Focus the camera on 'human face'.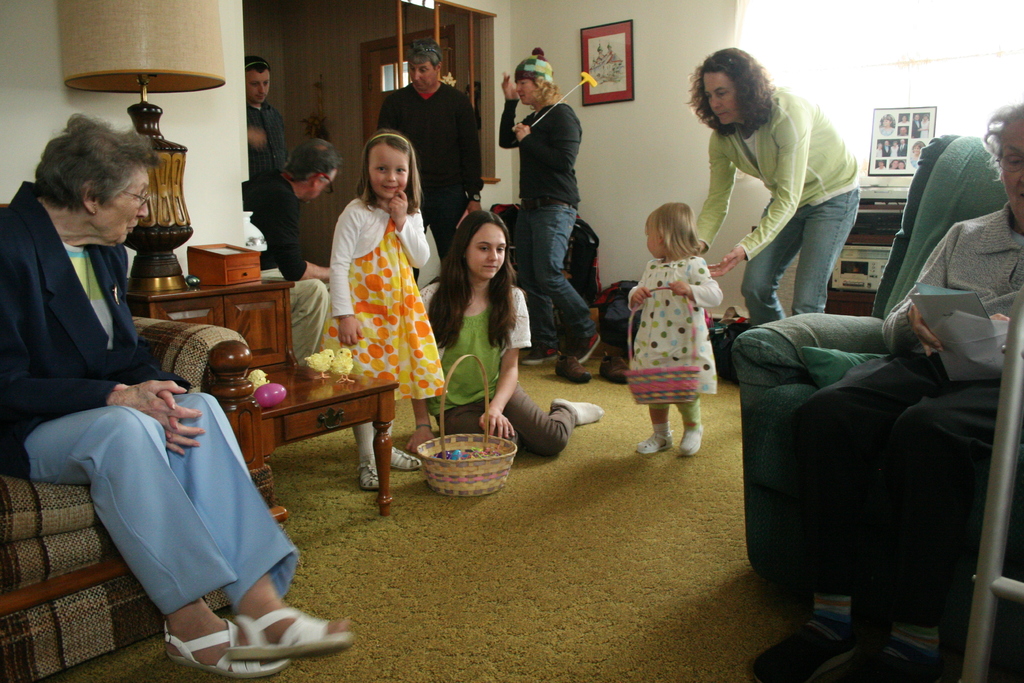
Focus region: Rect(514, 74, 535, 104).
